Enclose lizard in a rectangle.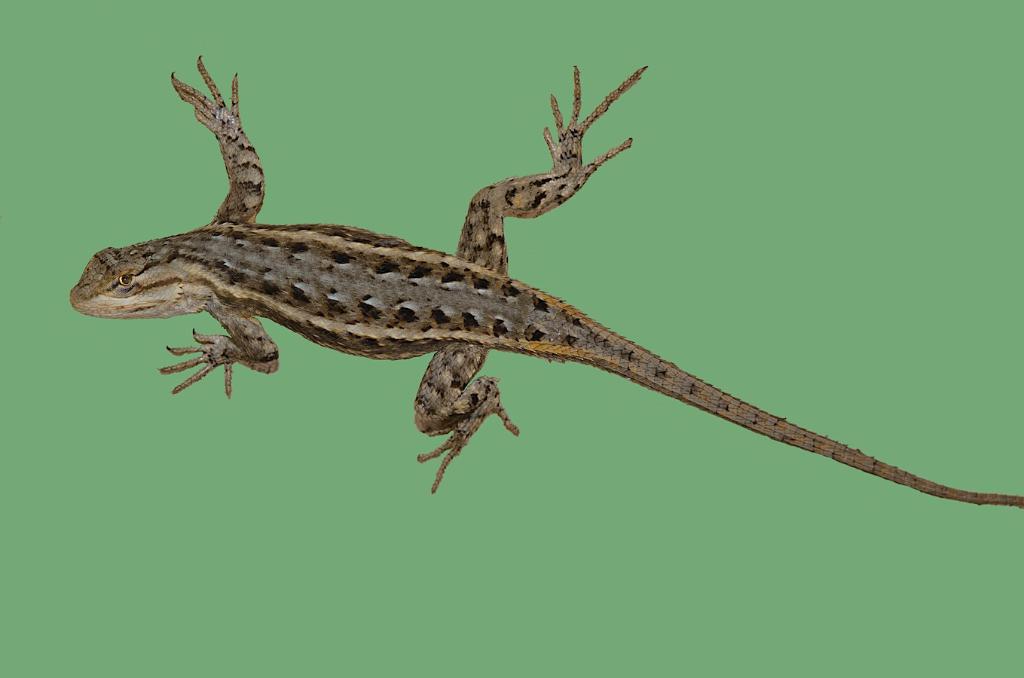
region(76, 66, 964, 539).
